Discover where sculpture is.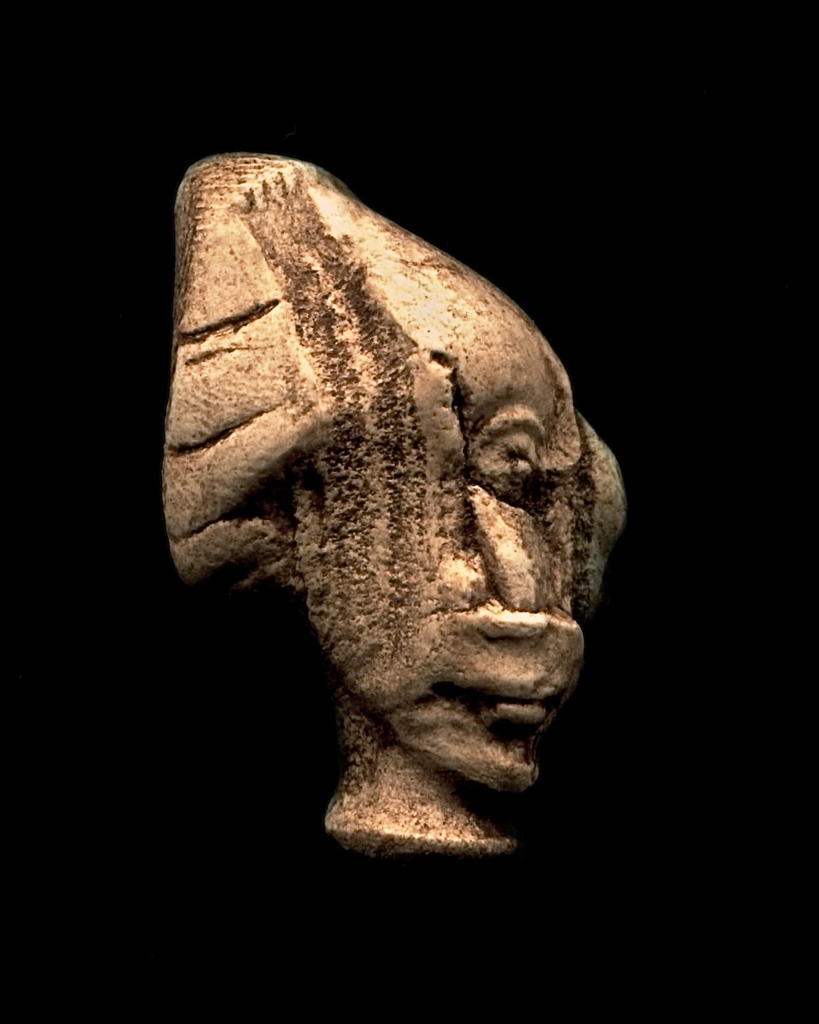
Discovered at [x1=161, y1=144, x2=630, y2=862].
